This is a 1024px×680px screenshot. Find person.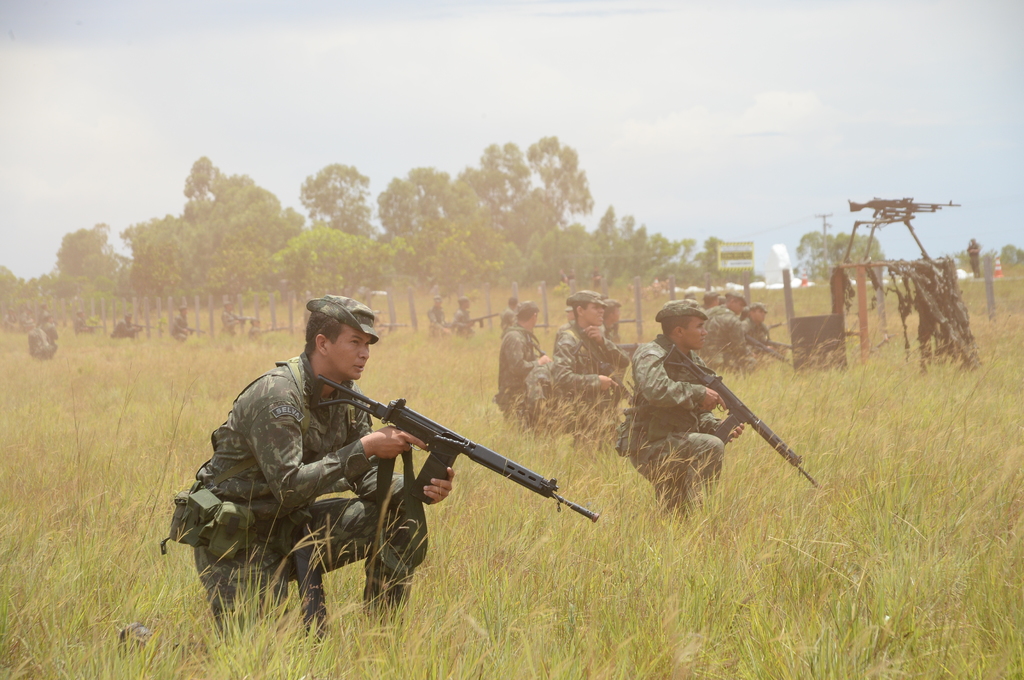
Bounding box: {"left": 115, "top": 296, "right": 456, "bottom": 659}.
